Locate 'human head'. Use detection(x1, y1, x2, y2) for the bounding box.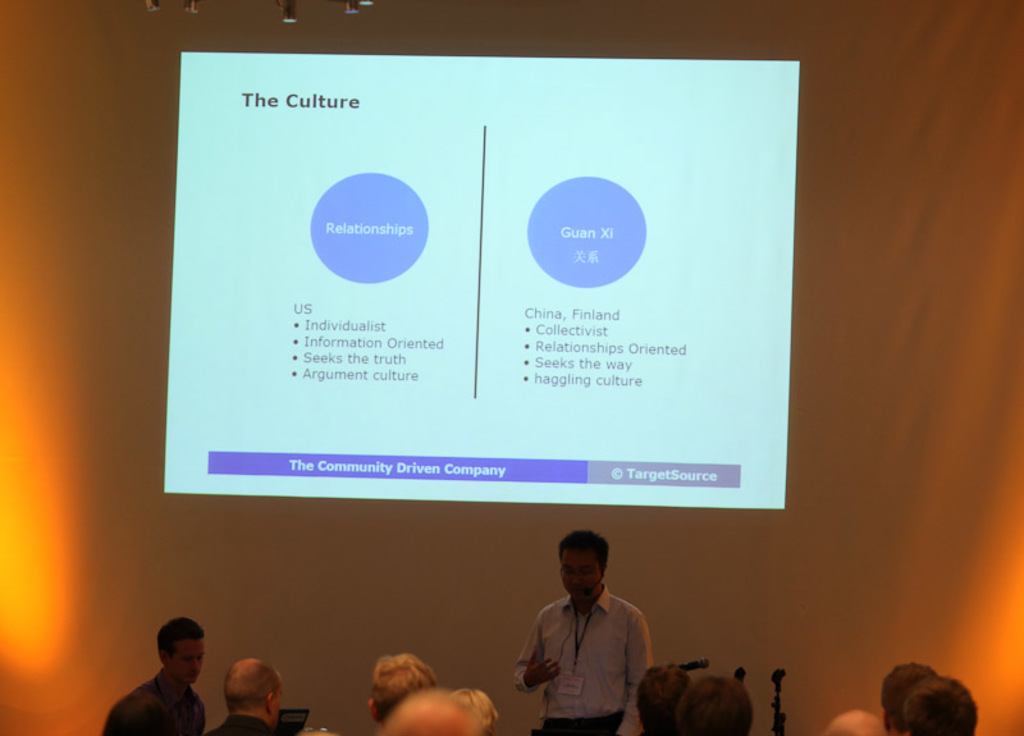
detection(445, 687, 495, 735).
